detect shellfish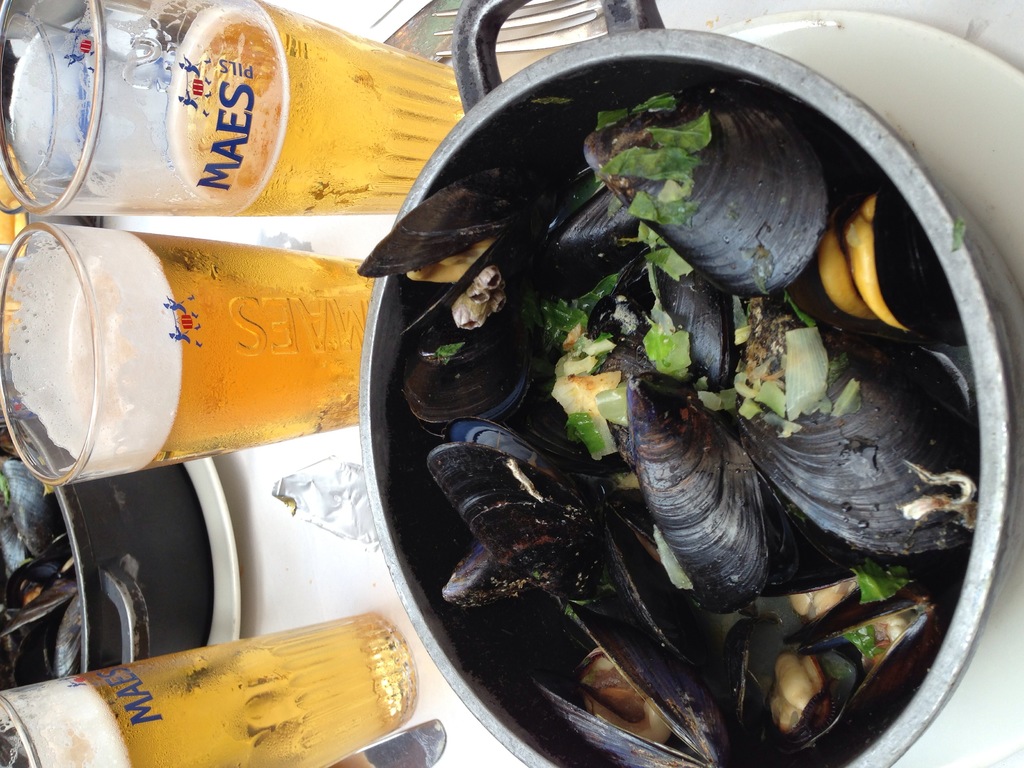
box(573, 74, 838, 303)
